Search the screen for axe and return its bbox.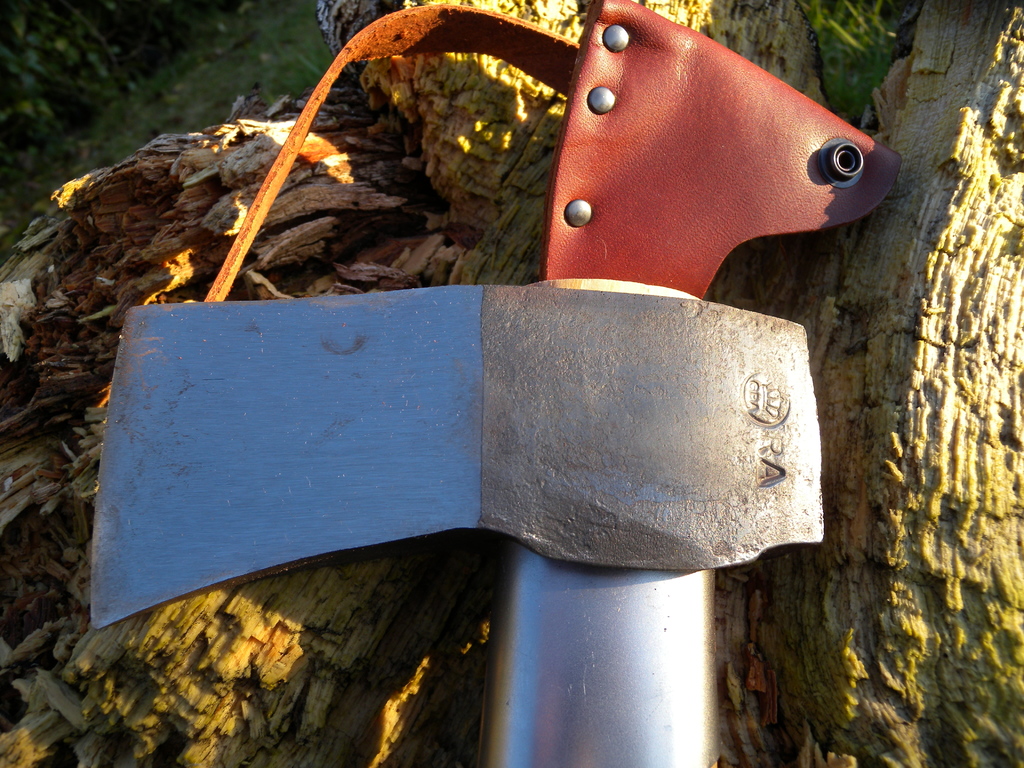
Found: bbox=[86, 0, 900, 767].
